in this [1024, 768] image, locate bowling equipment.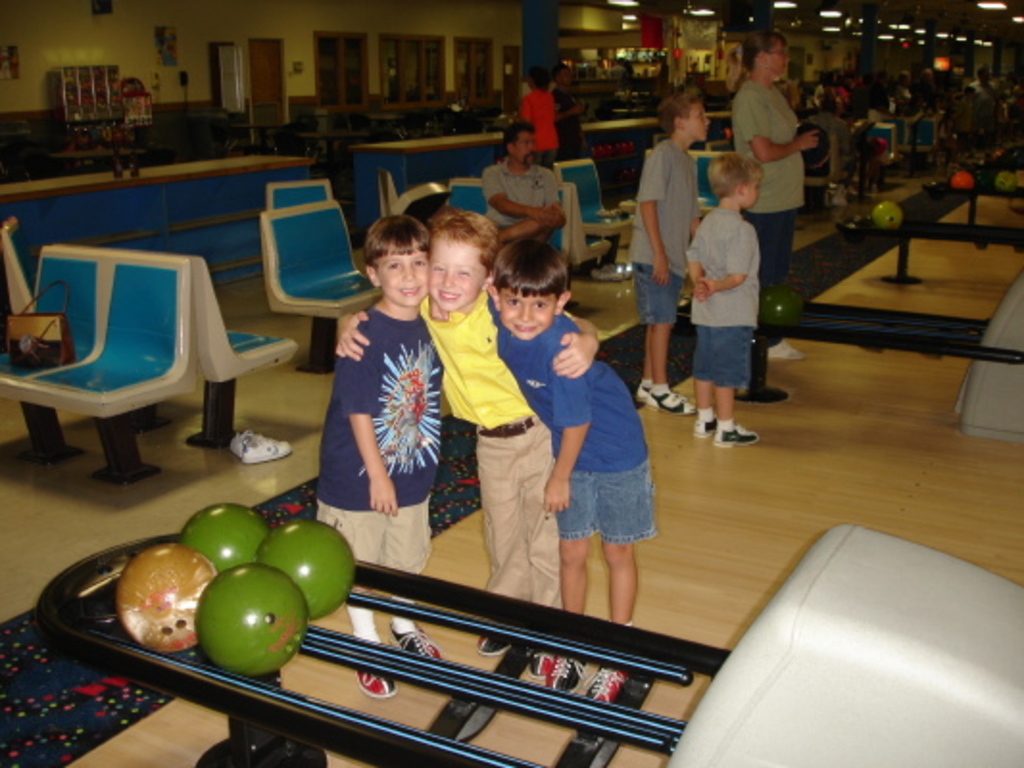
Bounding box: rect(63, 515, 1022, 766).
